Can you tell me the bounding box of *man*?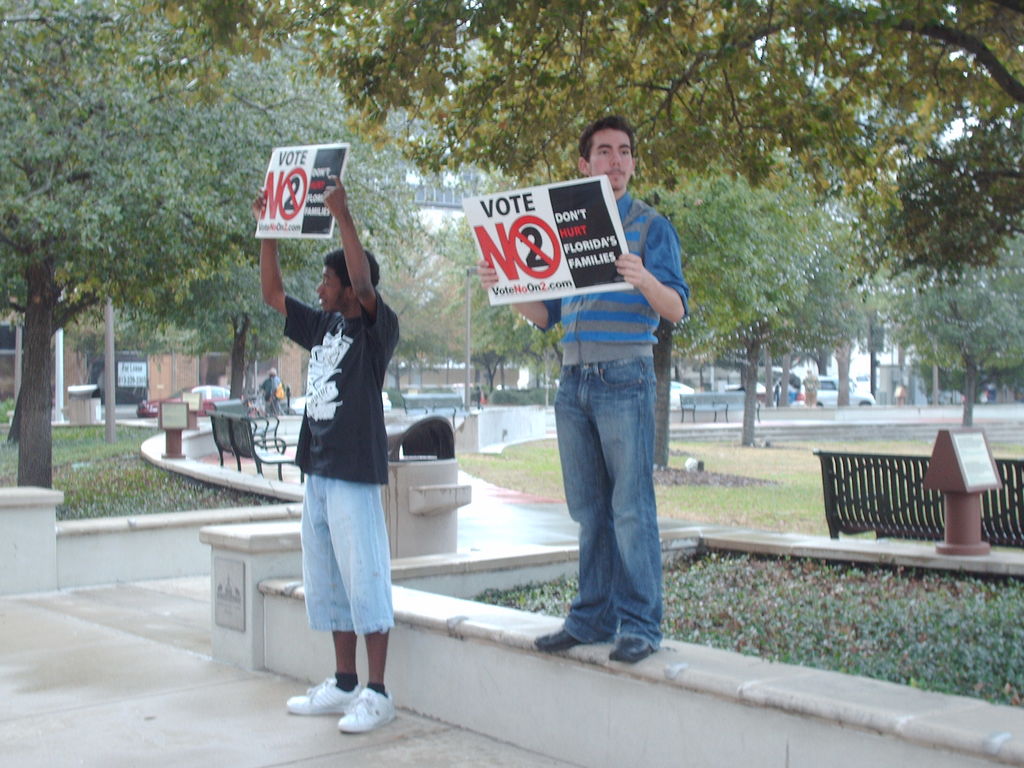
select_region(251, 170, 400, 740).
